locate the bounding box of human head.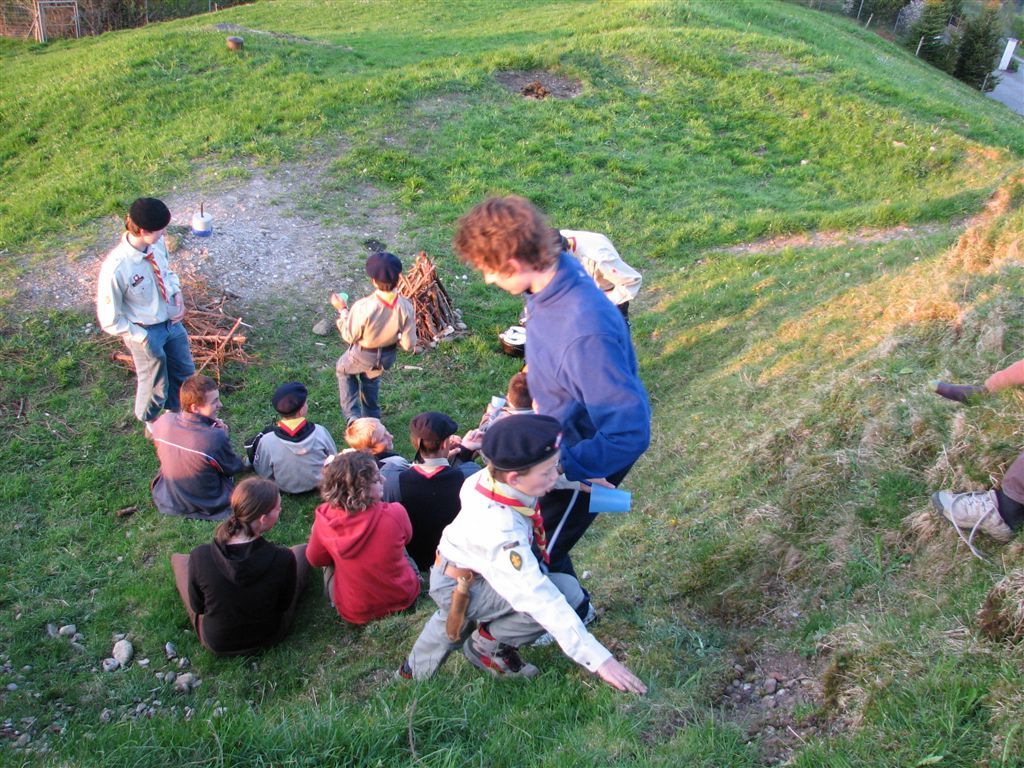
Bounding box: bbox=(409, 412, 453, 458).
